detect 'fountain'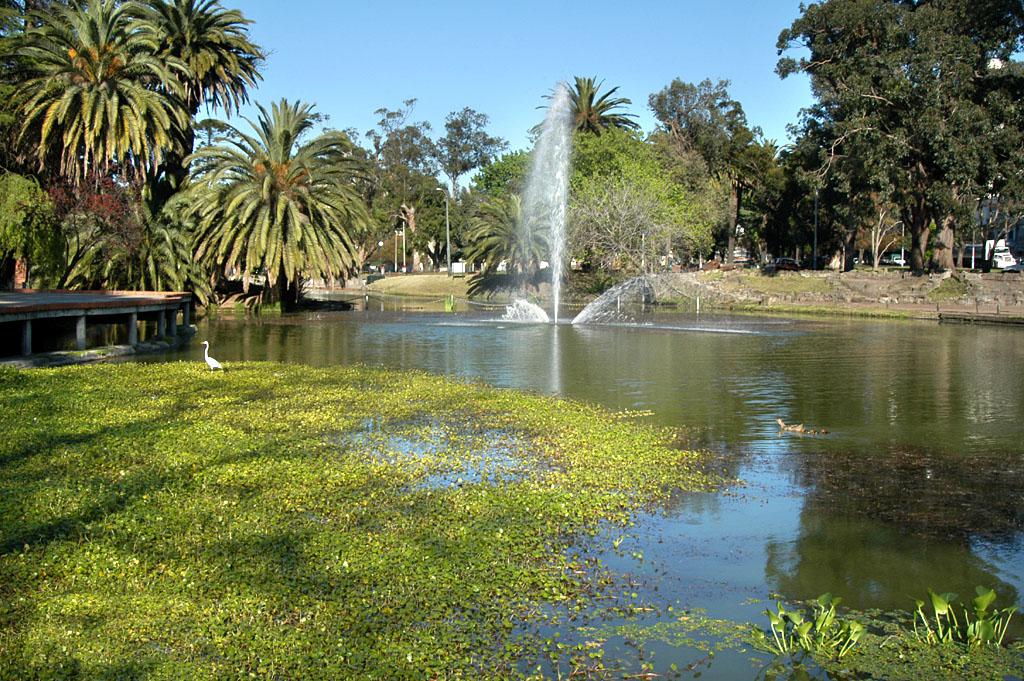
461, 81, 629, 329
